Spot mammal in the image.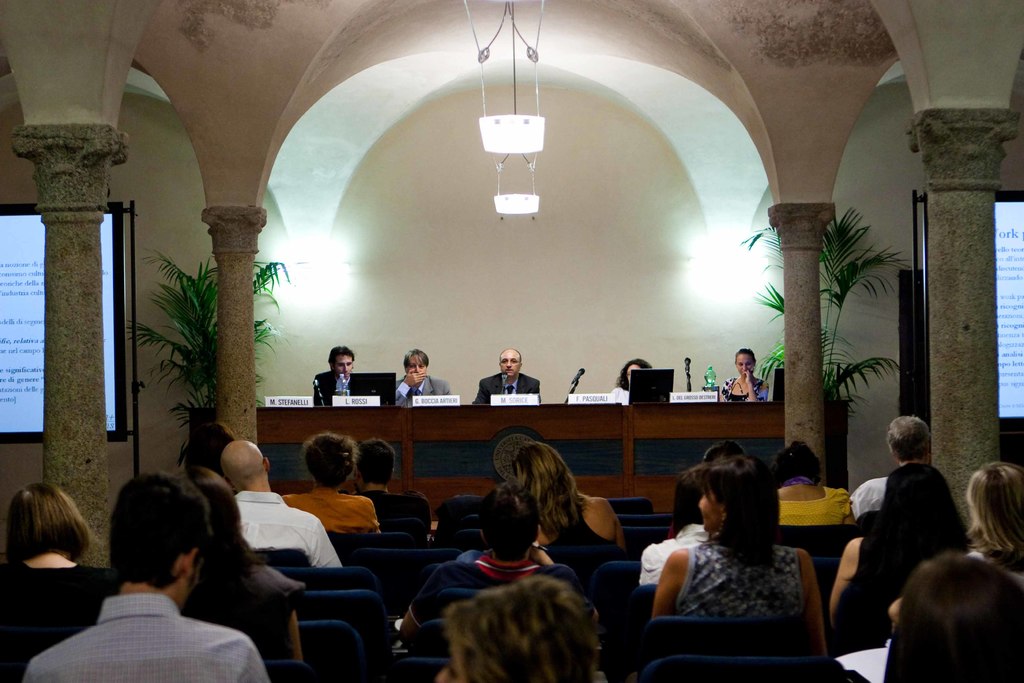
mammal found at x1=643 y1=464 x2=708 y2=583.
